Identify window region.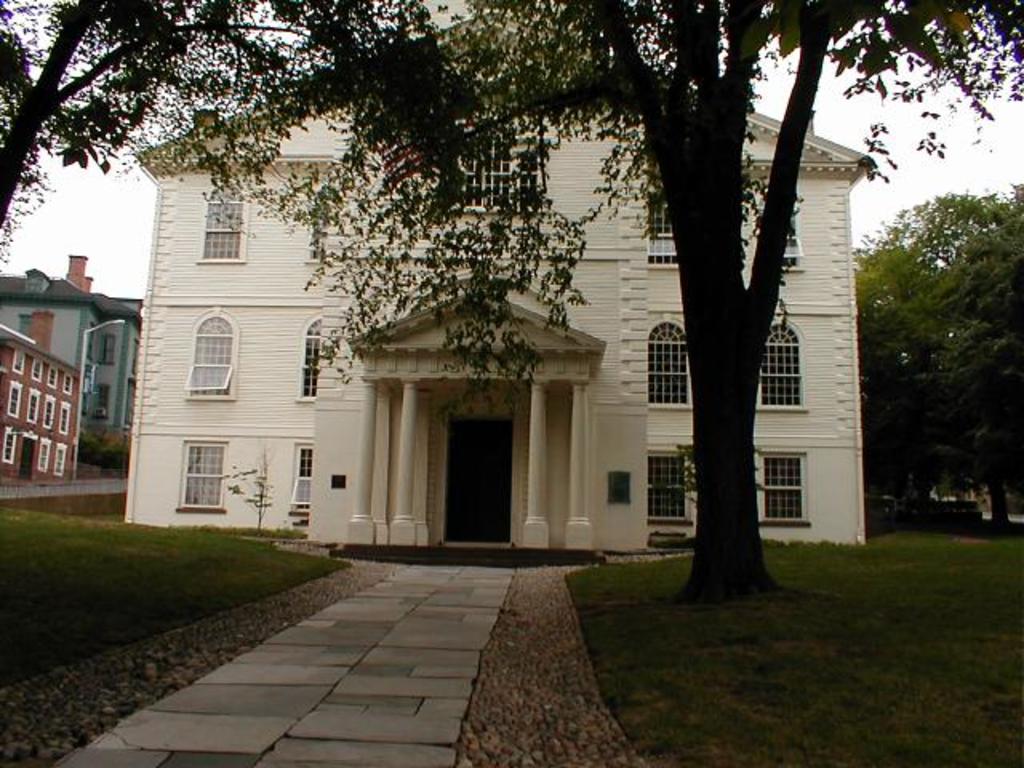
Region: (left=61, top=400, right=69, bottom=440).
